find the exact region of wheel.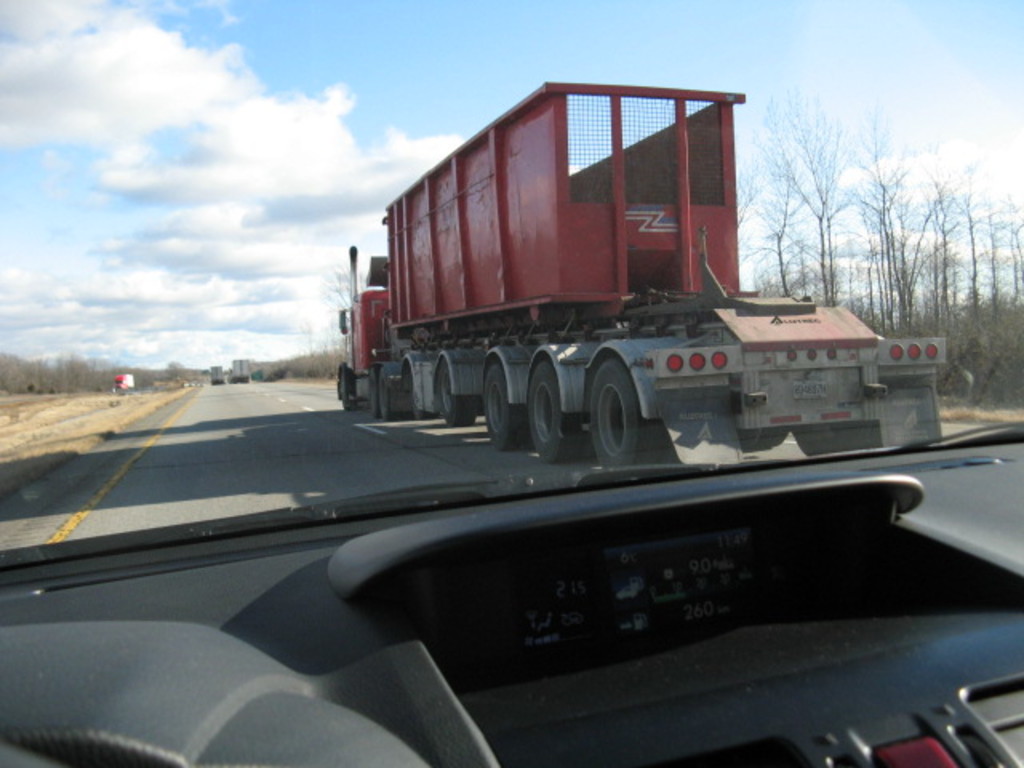
Exact region: region(338, 374, 358, 411).
